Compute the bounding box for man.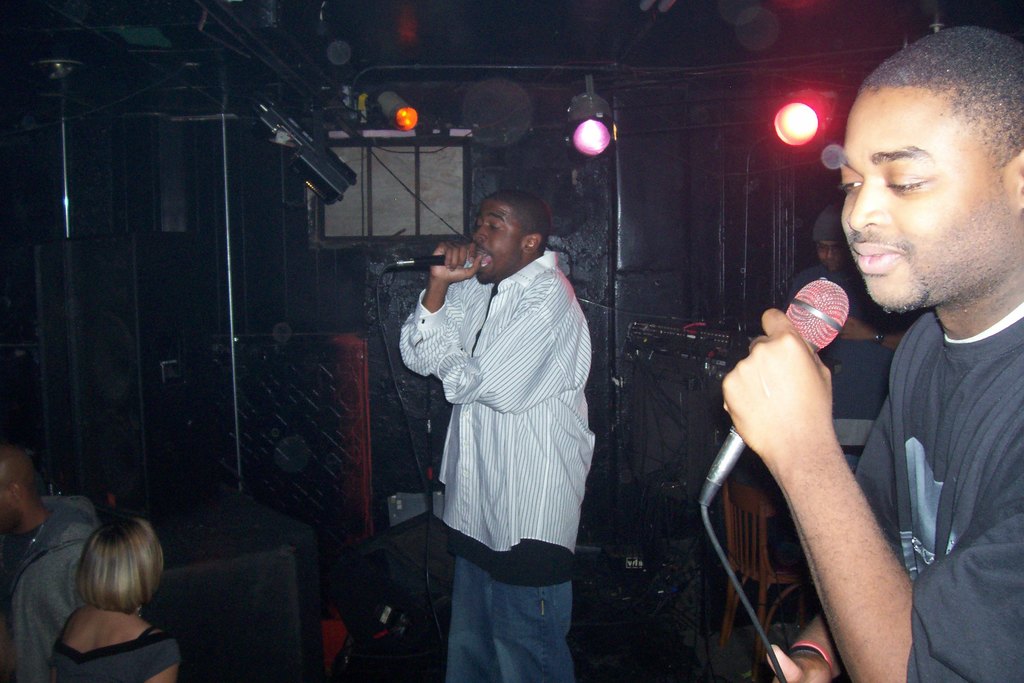
bbox=(718, 24, 1023, 682).
